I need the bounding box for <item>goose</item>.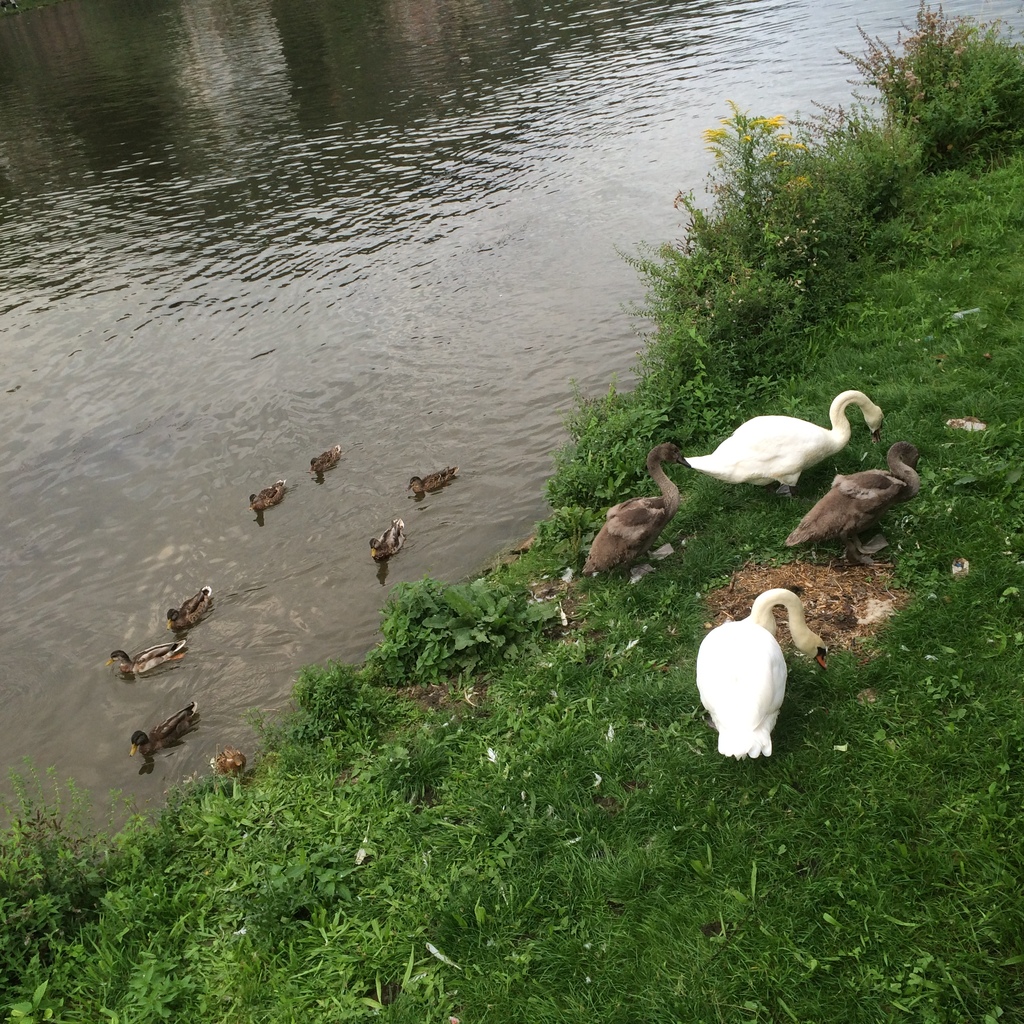
Here it is: pyautogui.locateOnScreen(674, 391, 885, 493).
